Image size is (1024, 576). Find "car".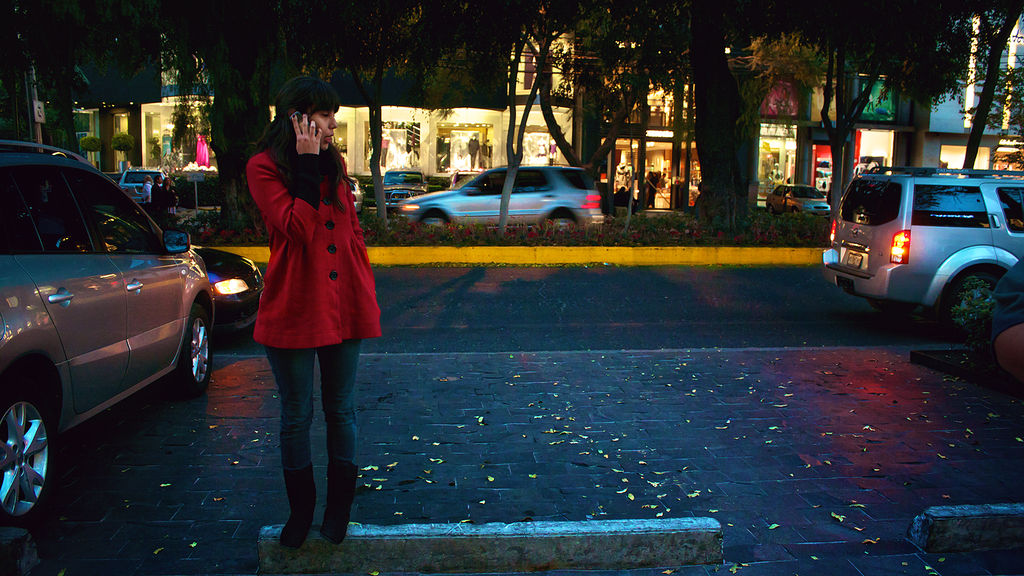
bbox=[118, 165, 170, 206].
